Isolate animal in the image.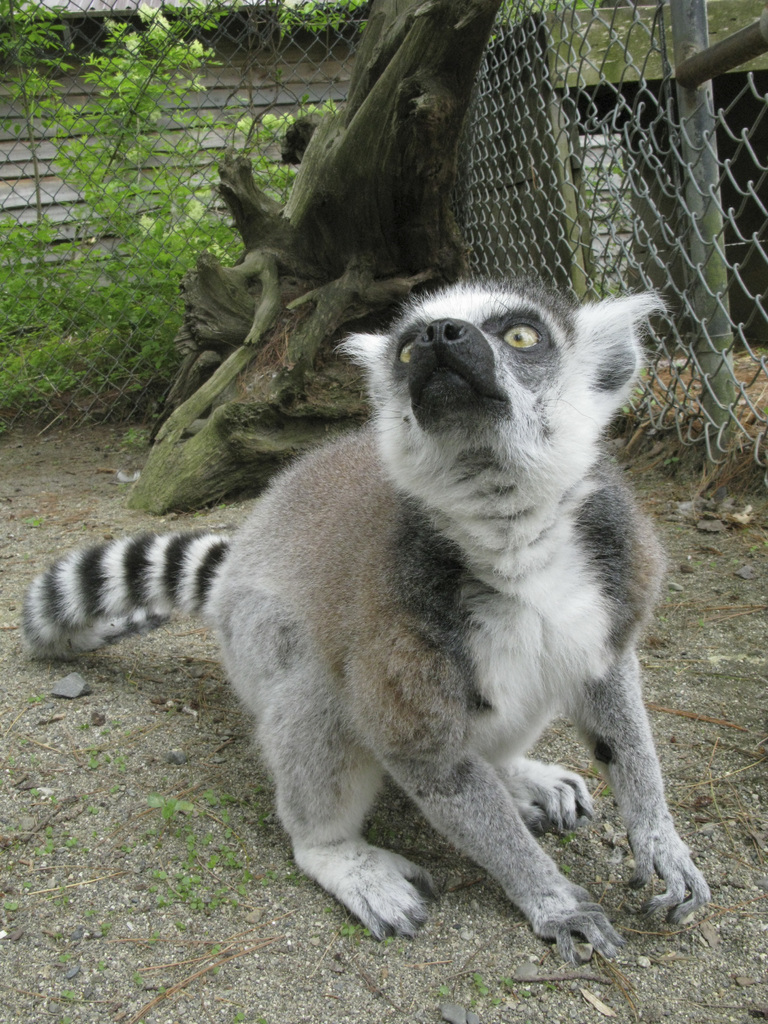
Isolated region: select_region(20, 273, 714, 972).
